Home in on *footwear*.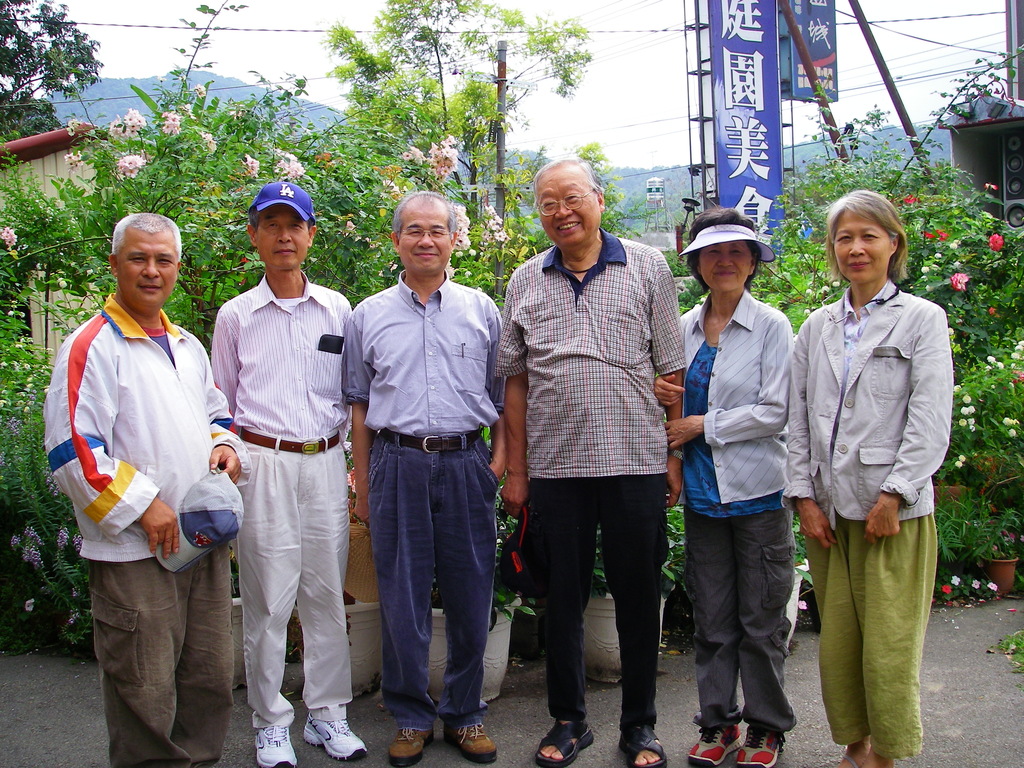
Homed in at box=[446, 724, 493, 758].
